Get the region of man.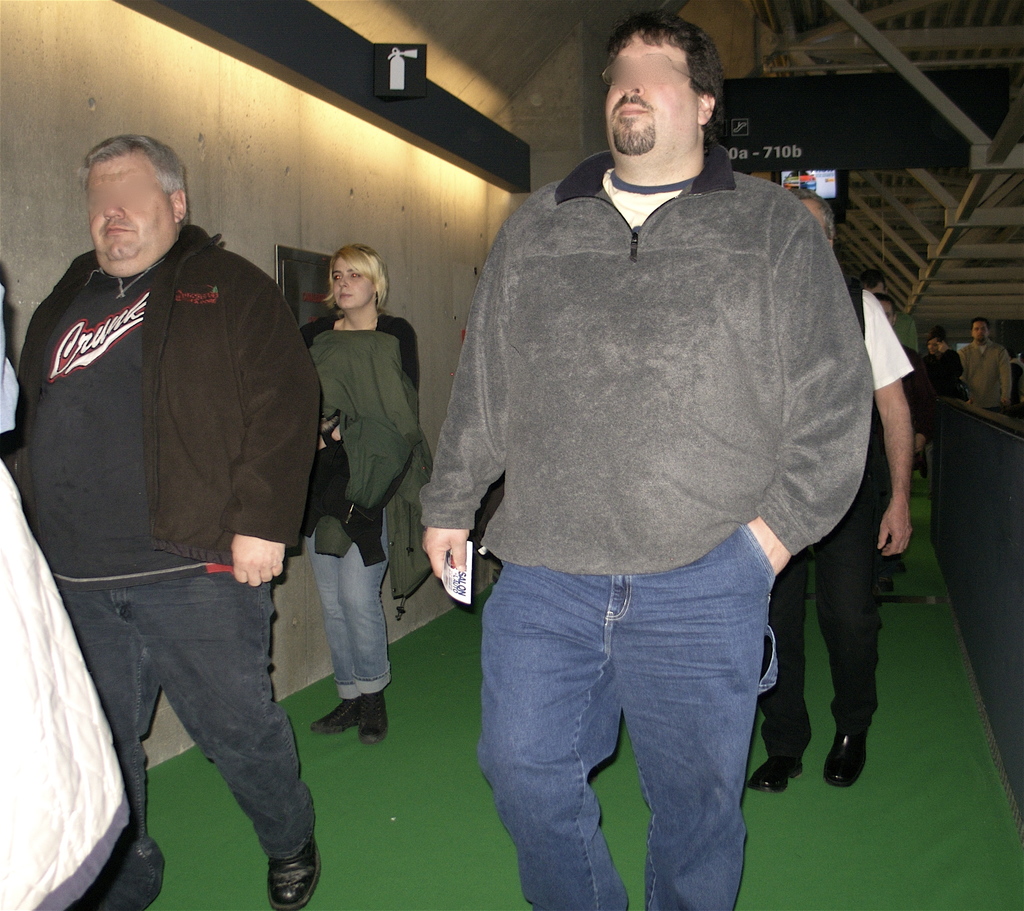
region(0, 130, 324, 910).
